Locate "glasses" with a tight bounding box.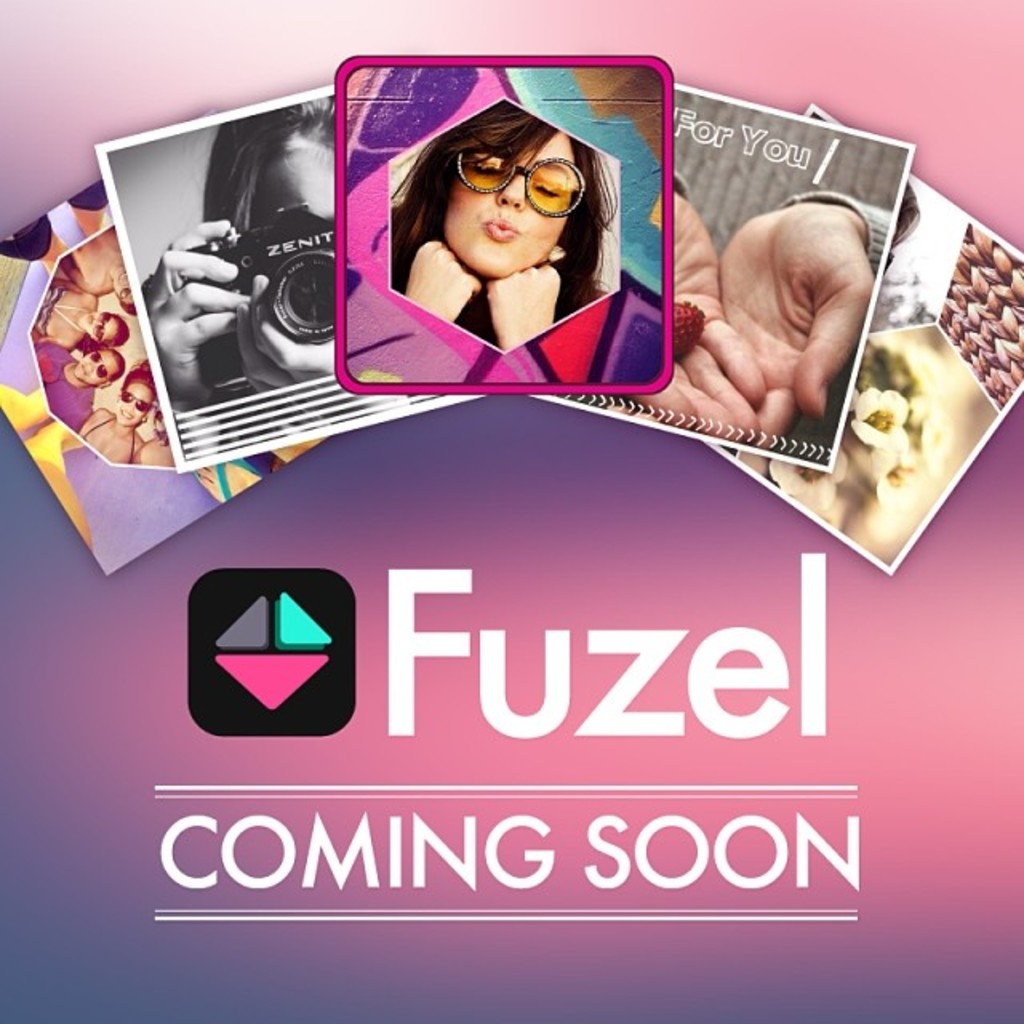
(419, 157, 600, 222).
